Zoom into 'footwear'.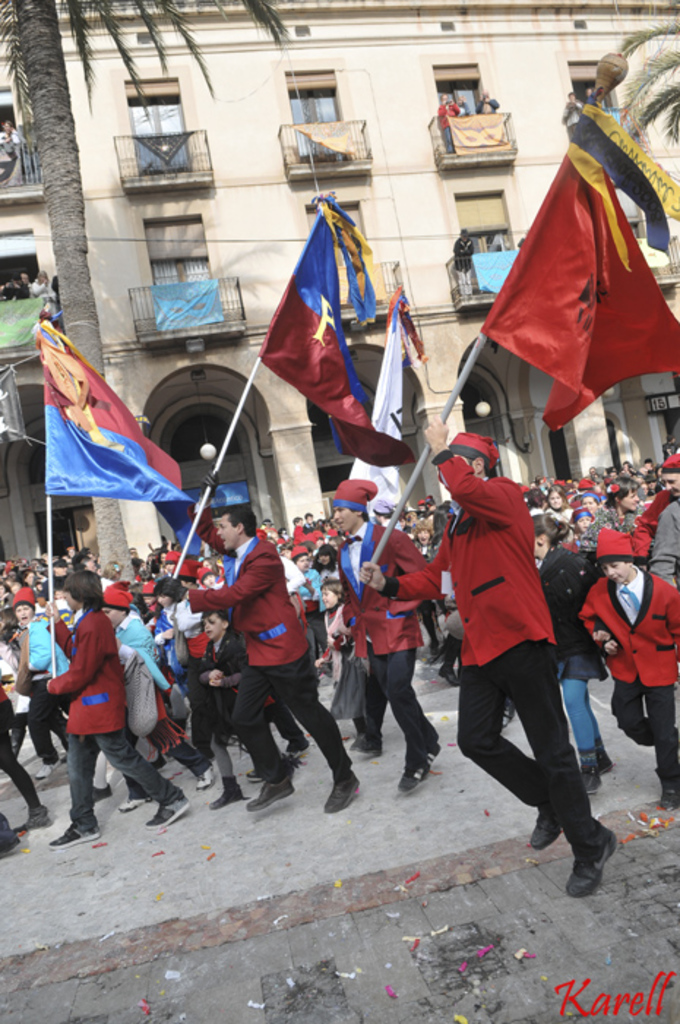
Zoom target: l=0, t=837, r=23, b=857.
